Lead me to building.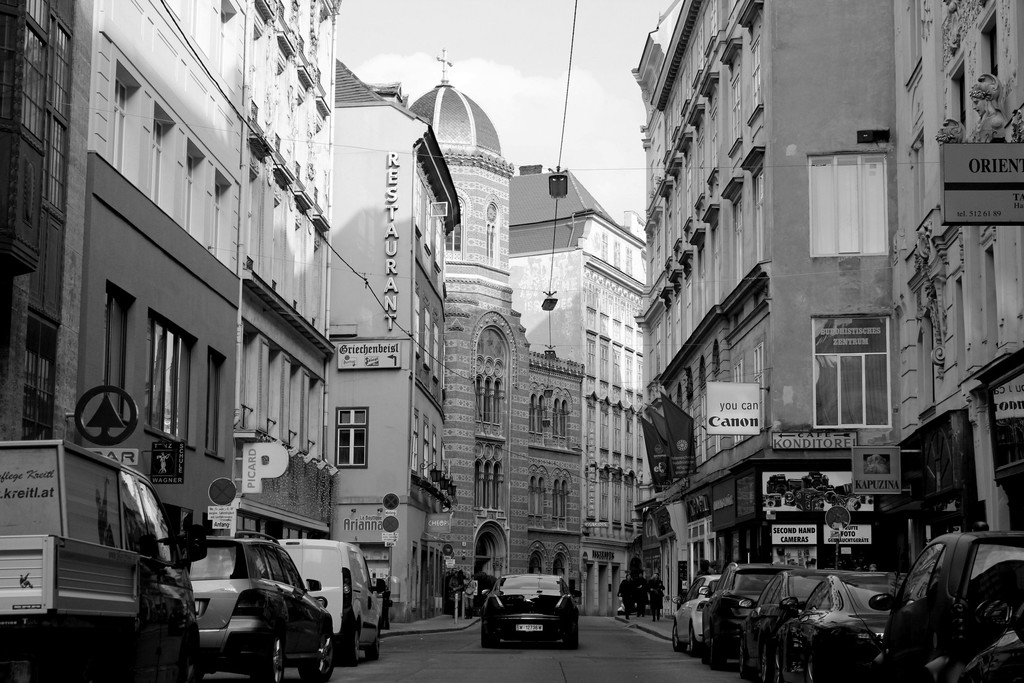
Lead to (x1=0, y1=0, x2=92, y2=434).
